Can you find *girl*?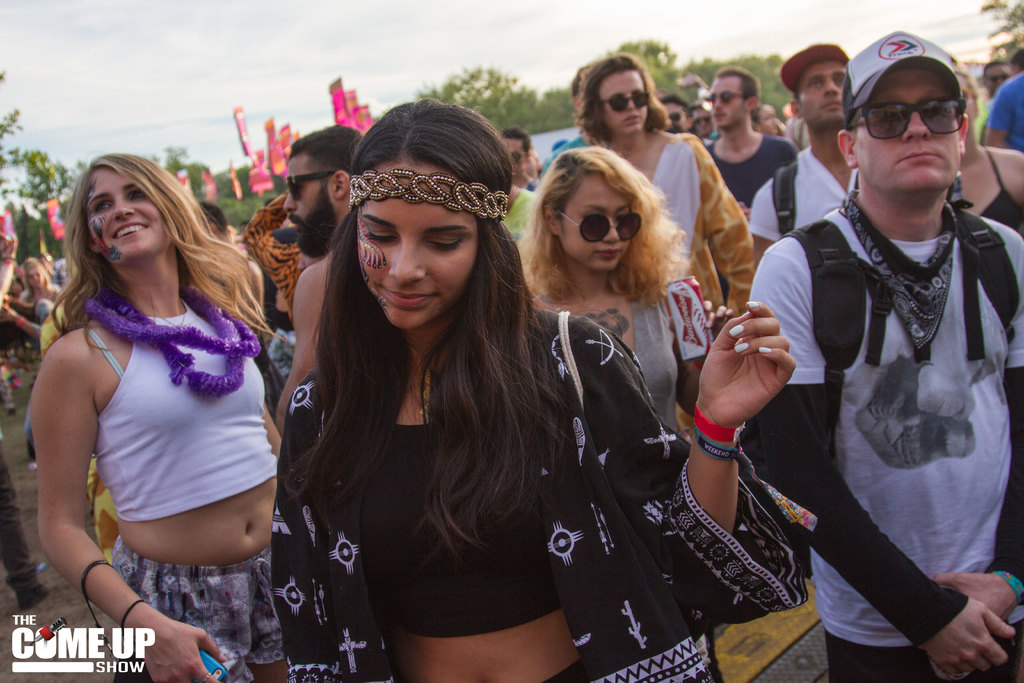
Yes, bounding box: 264, 94, 820, 682.
